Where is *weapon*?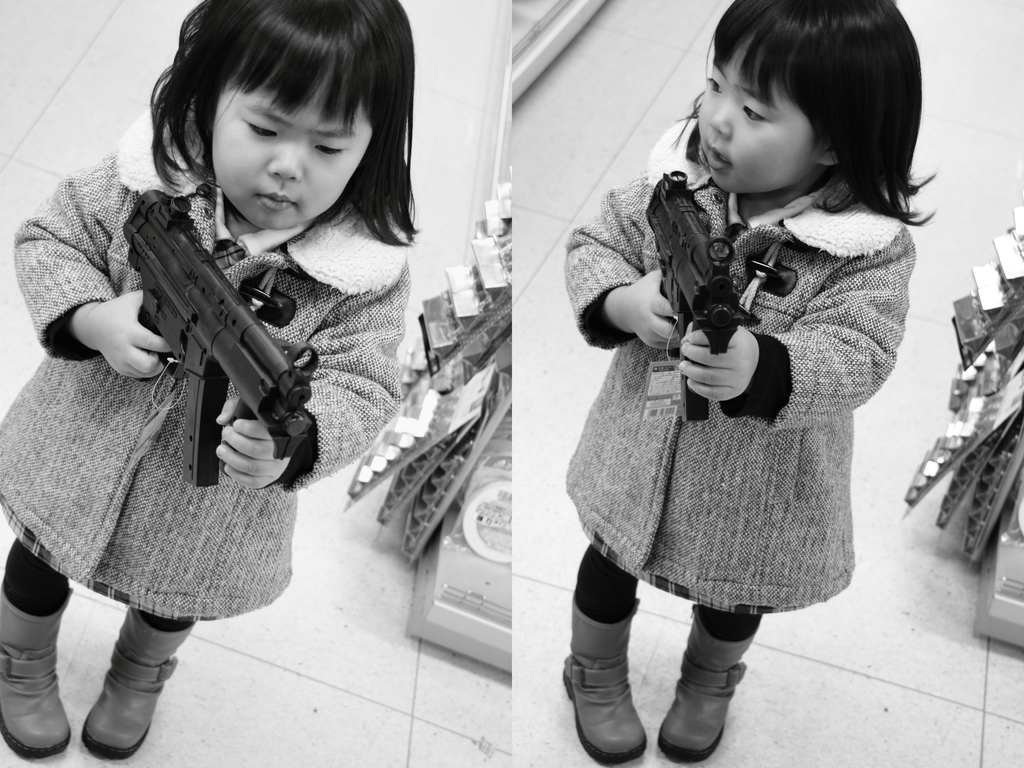
121, 187, 318, 492.
